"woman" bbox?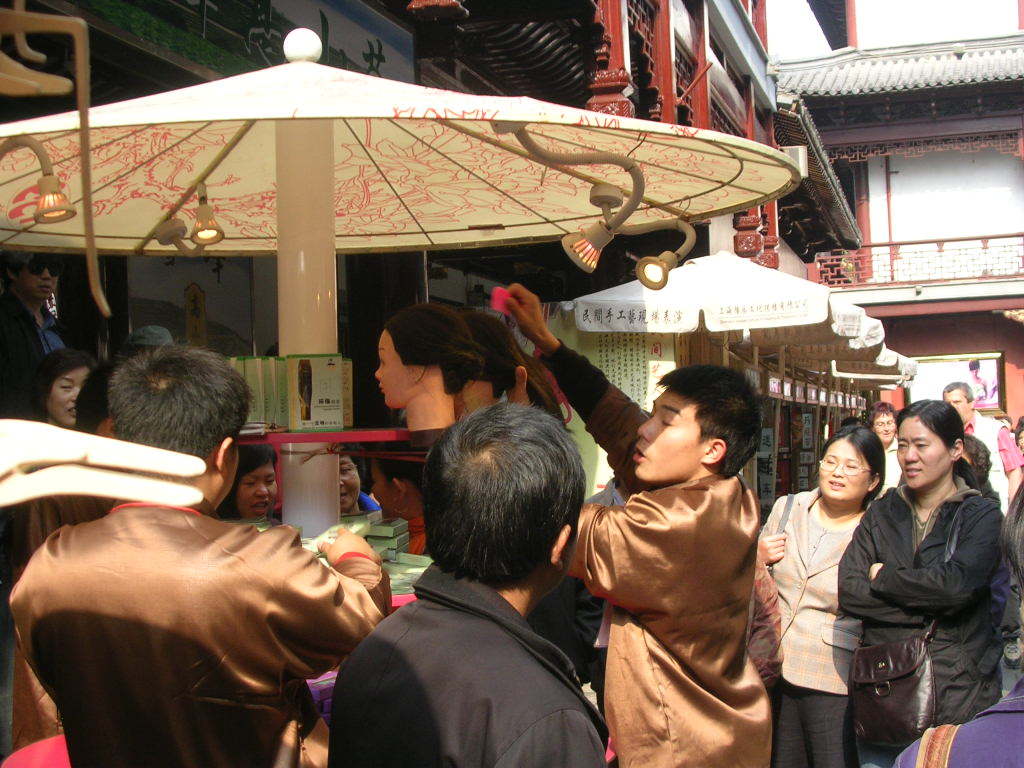
{"x1": 754, "y1": 427, "x2": 895, "y2": 767}
